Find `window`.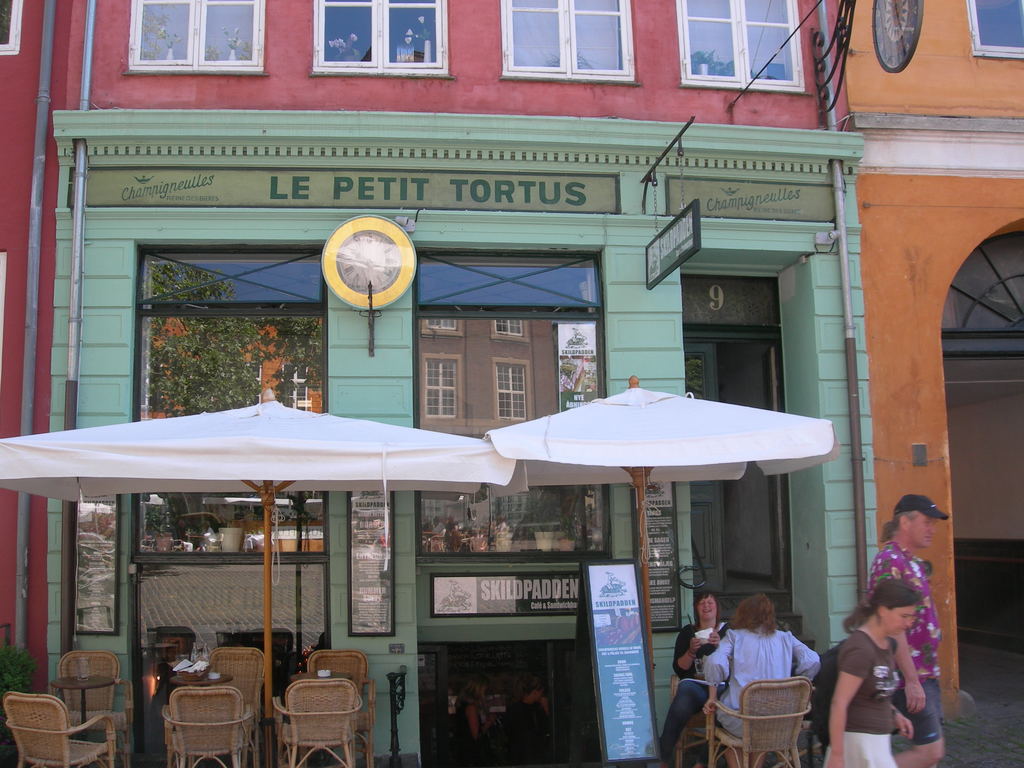
306:0:461:77.
